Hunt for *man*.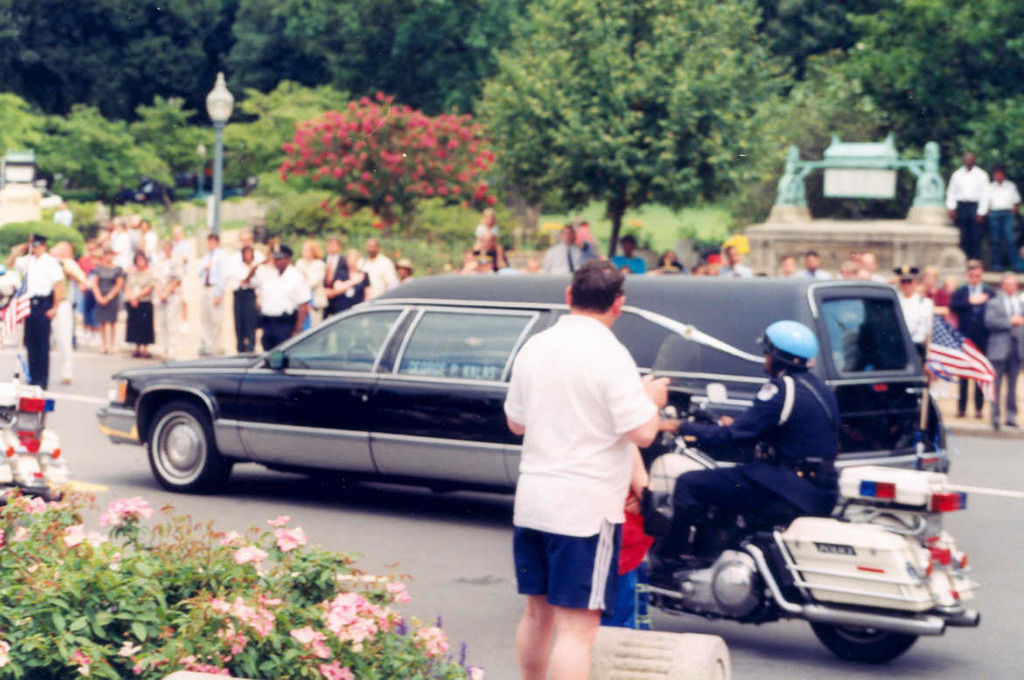
Hunted down at box=[547, 226, 587, 275].
